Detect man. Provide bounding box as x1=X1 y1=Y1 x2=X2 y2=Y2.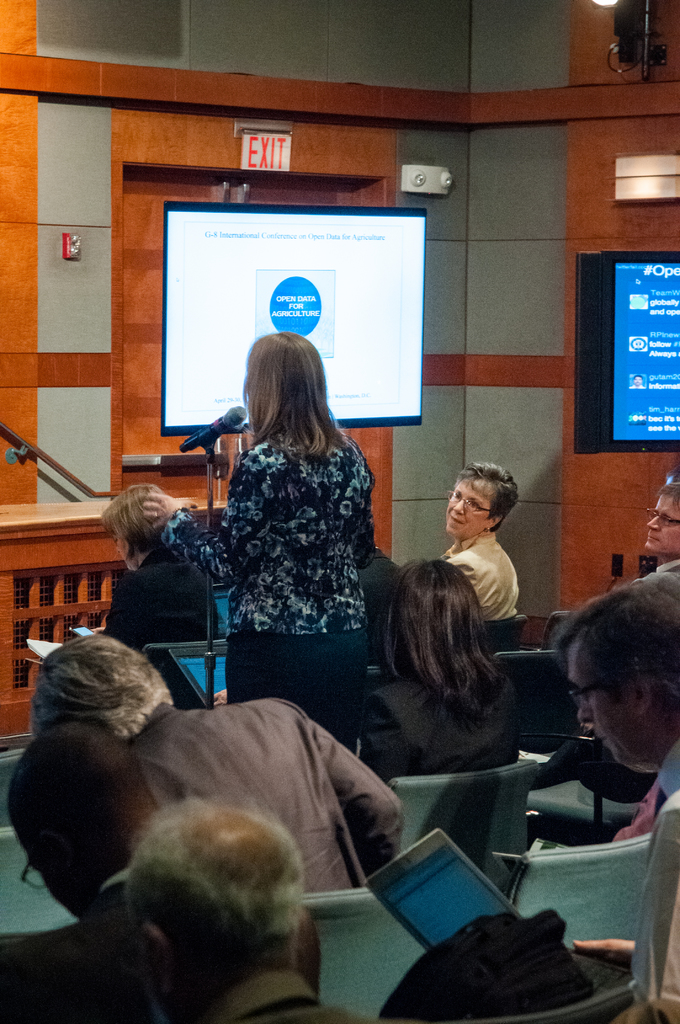
x1=532 y1=566 x2=679 y2=1023.
